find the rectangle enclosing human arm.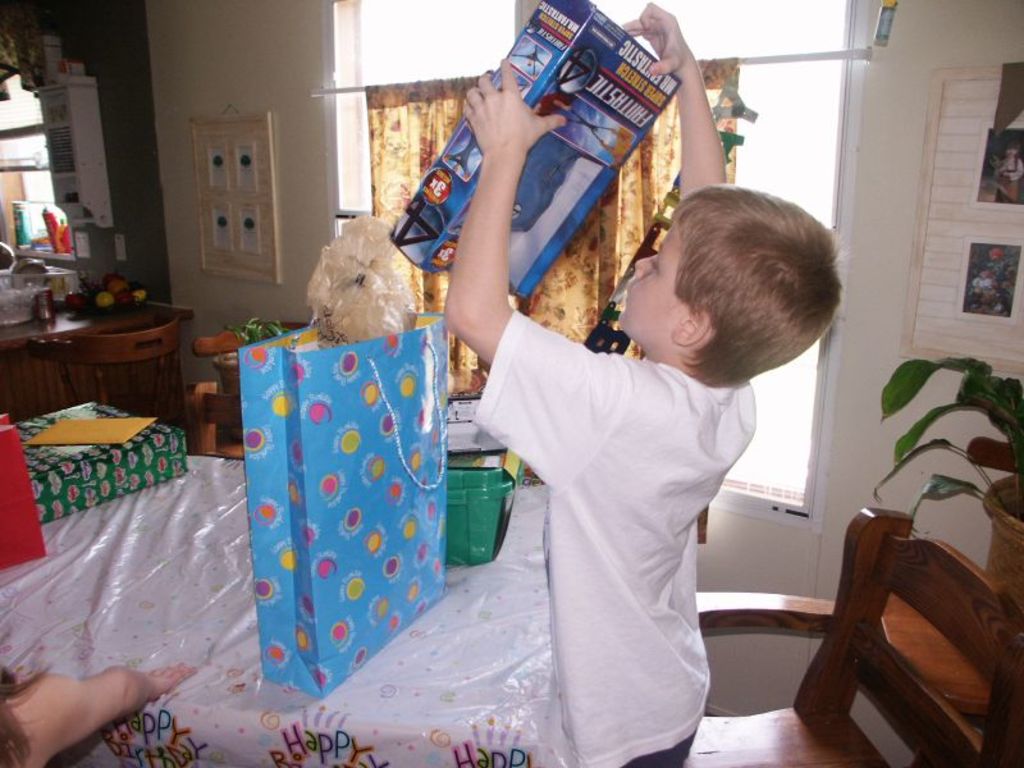
x1=421, y1=68, x2=532, y2=406.
